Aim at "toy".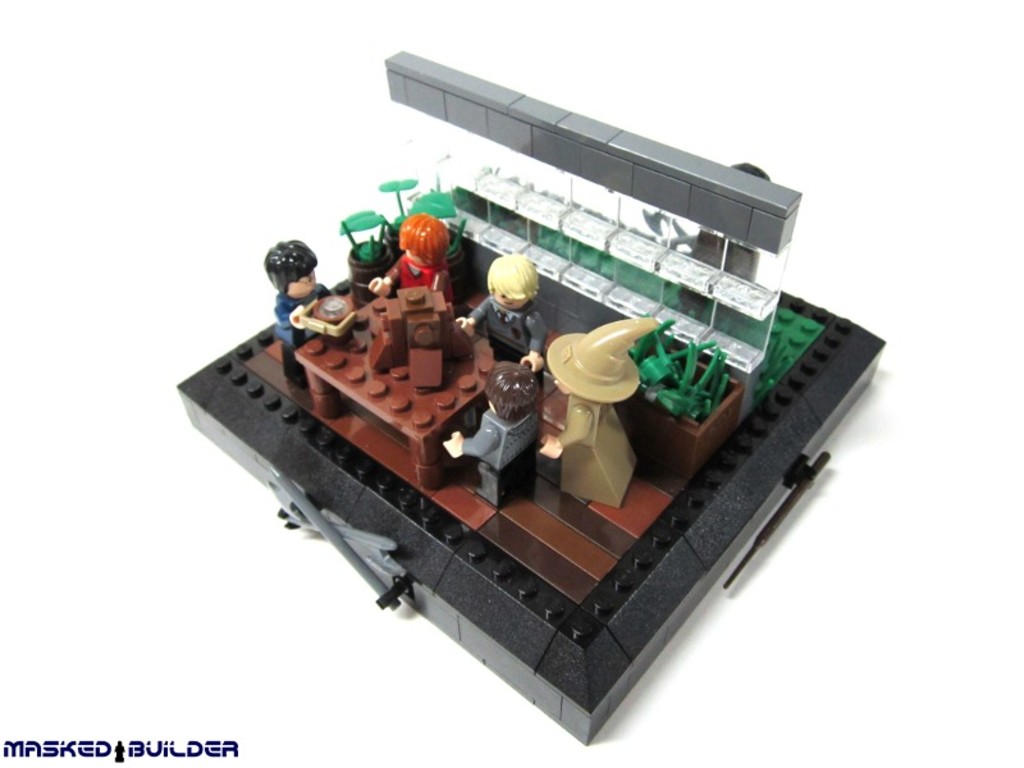
Aimed at bbox(364, 207, 453, 294).
